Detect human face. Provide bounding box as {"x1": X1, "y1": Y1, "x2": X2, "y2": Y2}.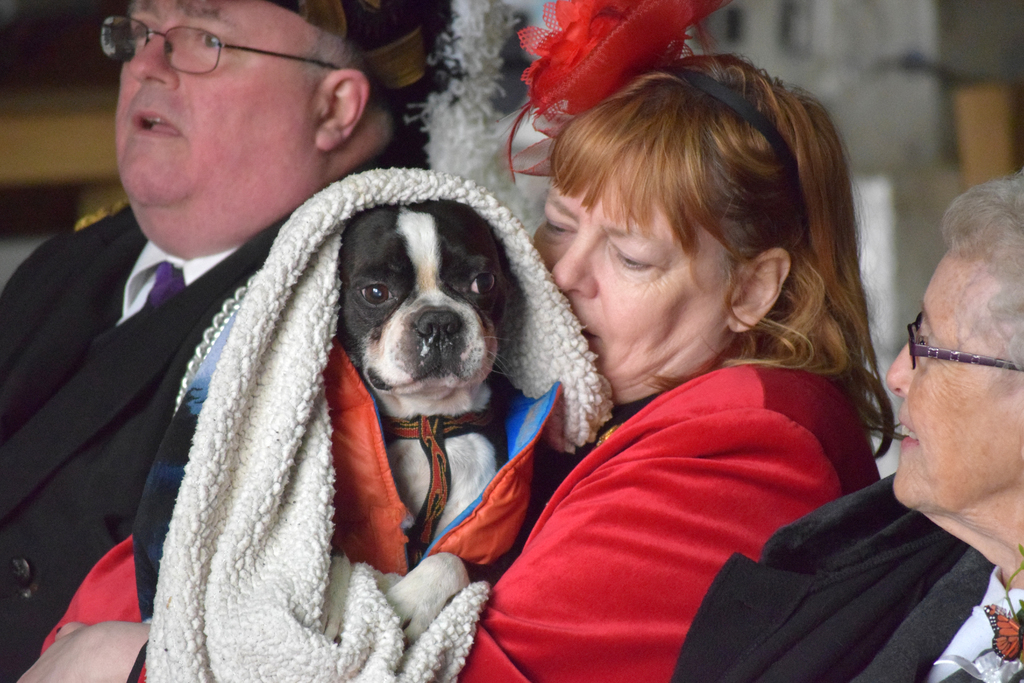
{"x1": 115, "y1": 1, "x2": 314, "y2": 238}.
